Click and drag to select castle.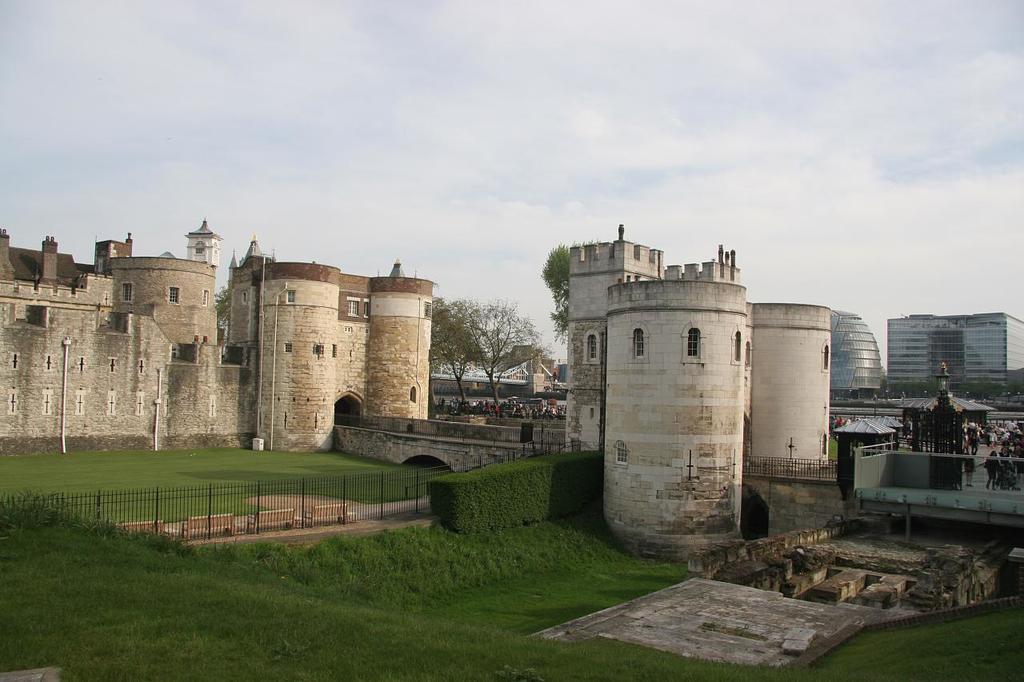
Selection: bbox(0, 210, 829, 566).
